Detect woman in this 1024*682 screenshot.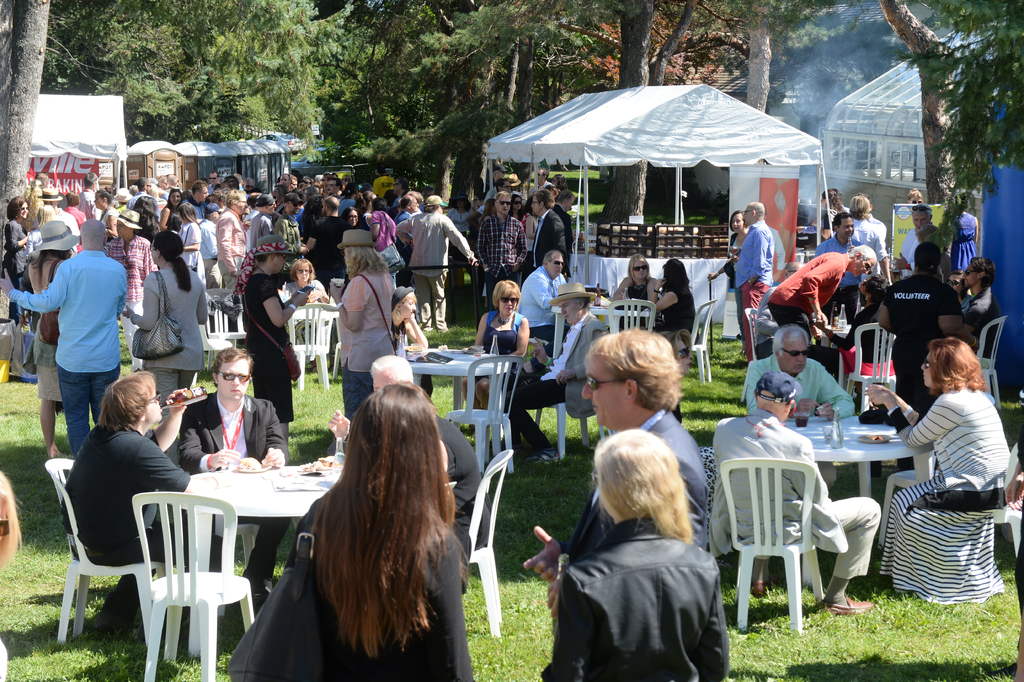
Detection: BBox(544, 186, 559, 202).
